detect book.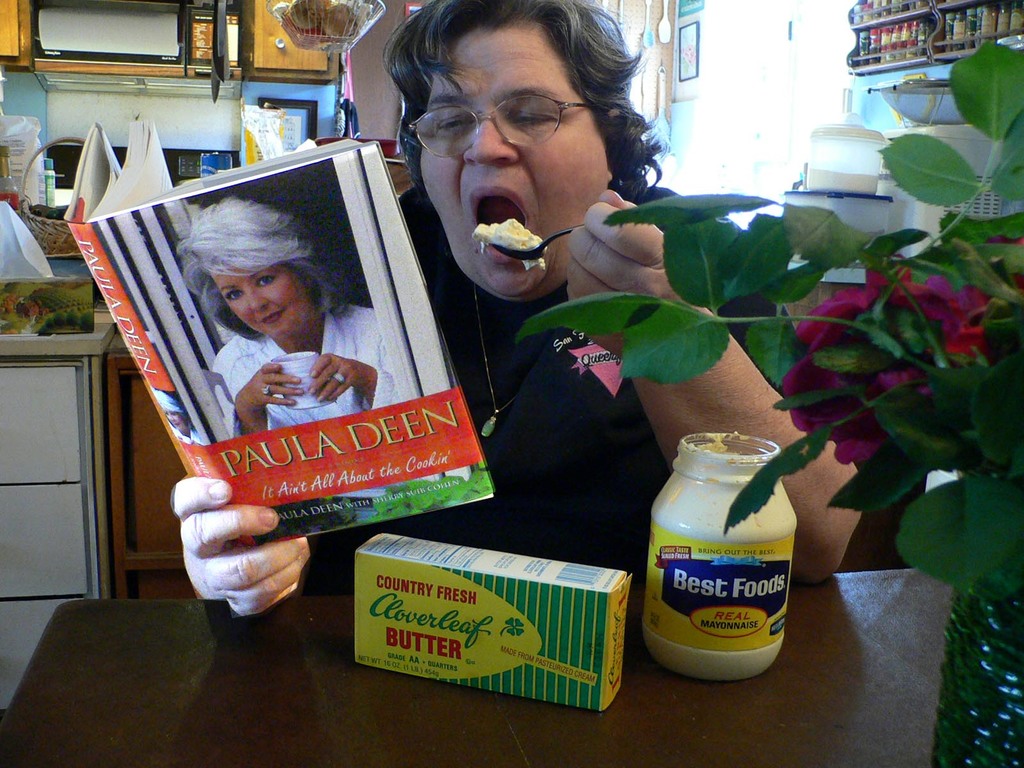
Detected at 56/119/494/554.
